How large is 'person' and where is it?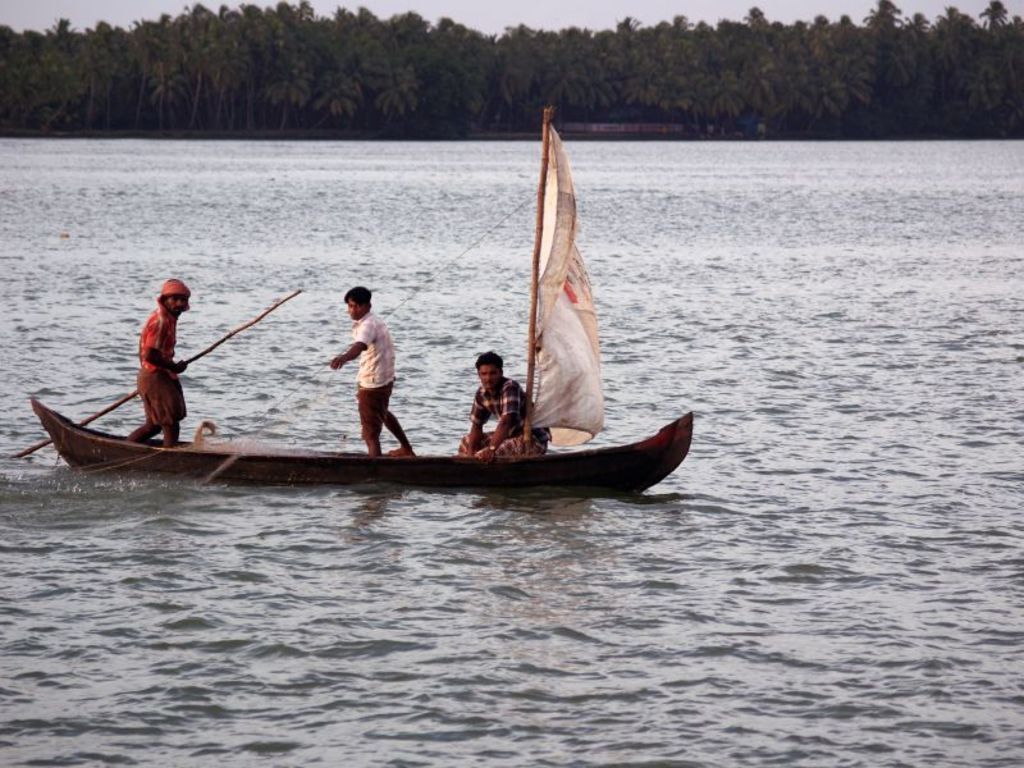
Bounding box: x1=127 y1=273 x2=195 y2=449.
